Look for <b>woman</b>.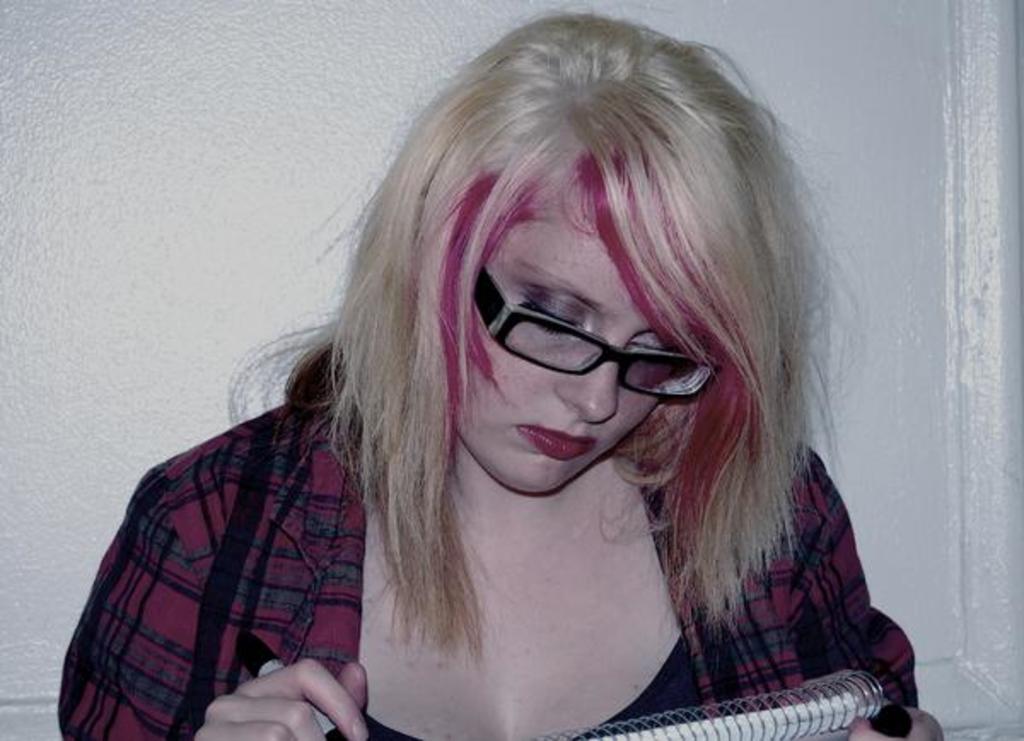
Found: [left=43, top=29, right=940, bottom=740].
